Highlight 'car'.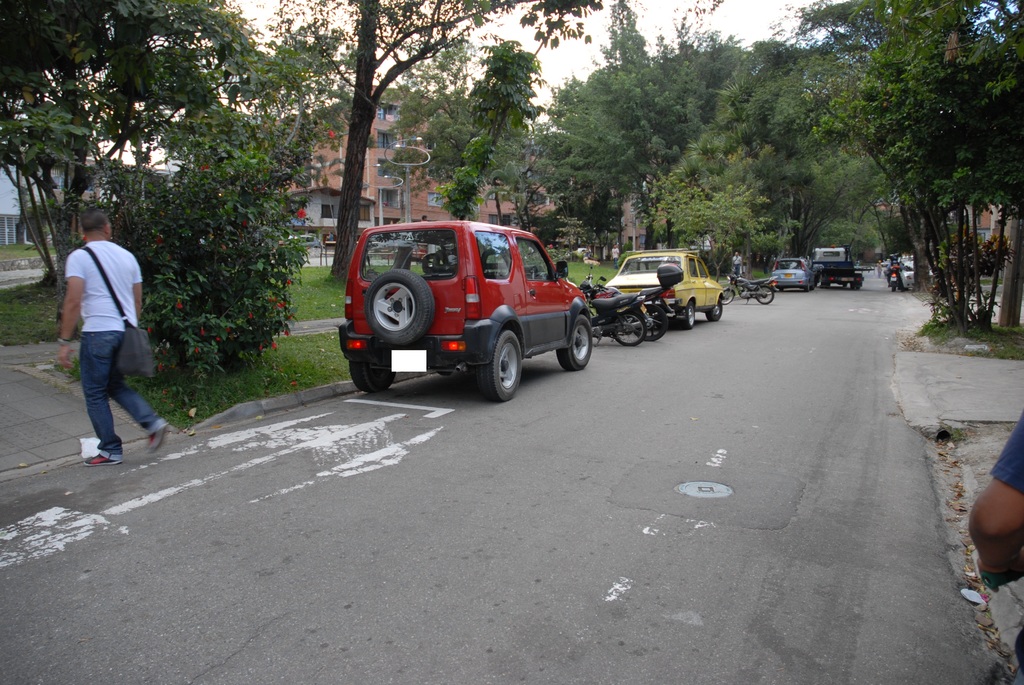
Highlighted region: x1=884, y1=265, x2=934, y2=292.
